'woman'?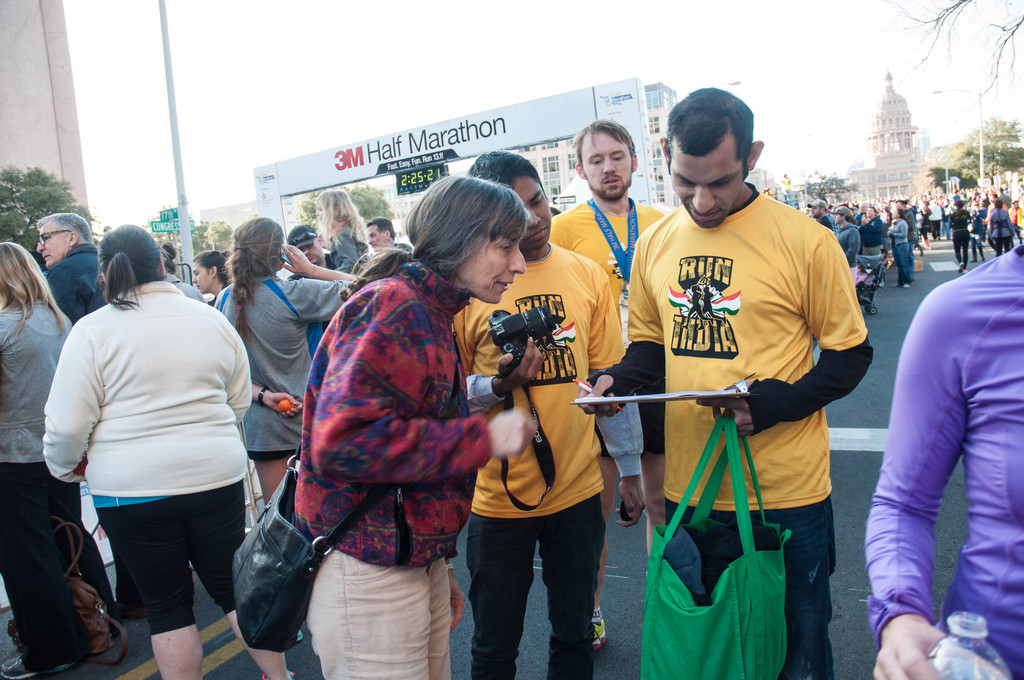
pyautogui.locateOnScreen(887, 209, 911, 286)
